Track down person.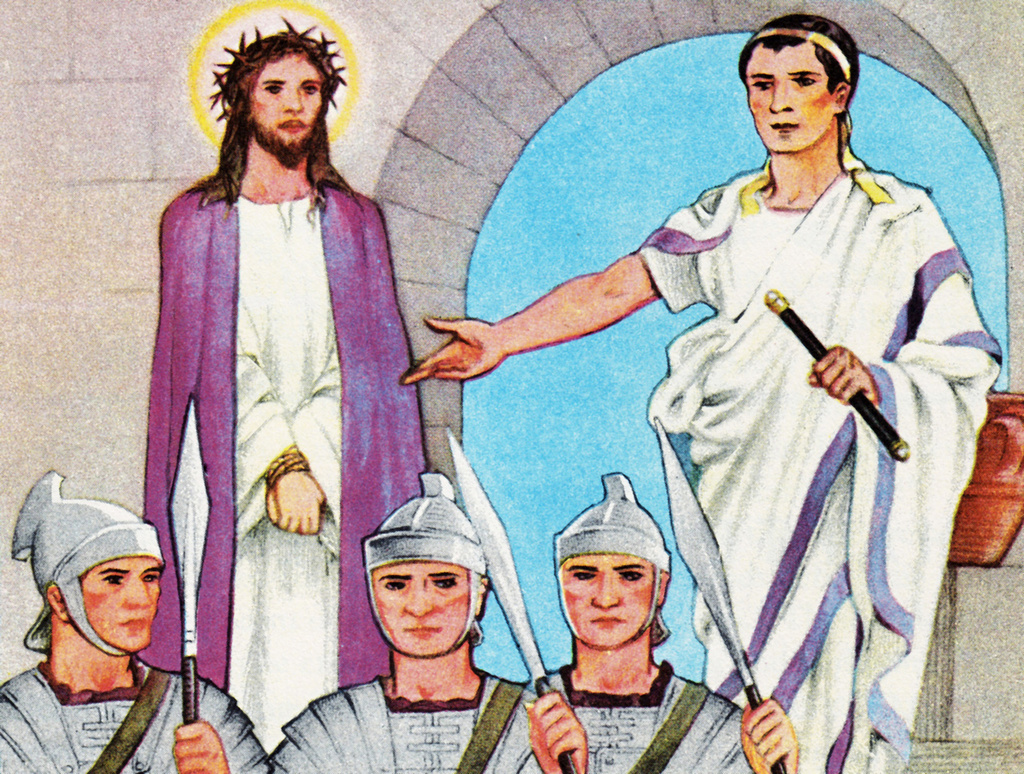
Tracked to 0, 465, 273, 773.
